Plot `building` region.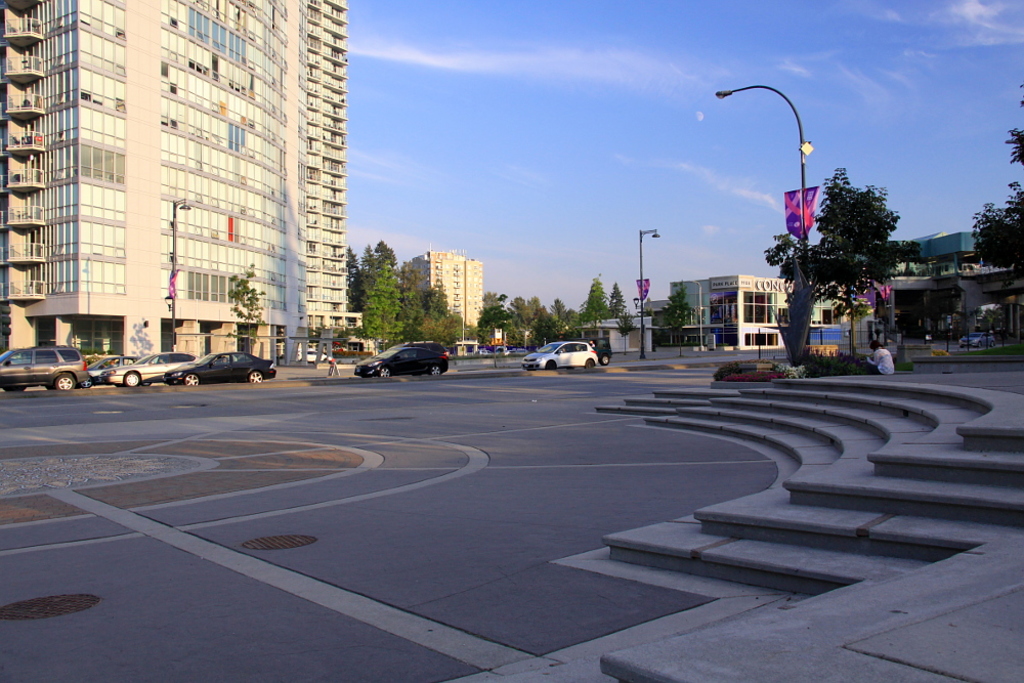
Plotted at 0 0 347 372.
